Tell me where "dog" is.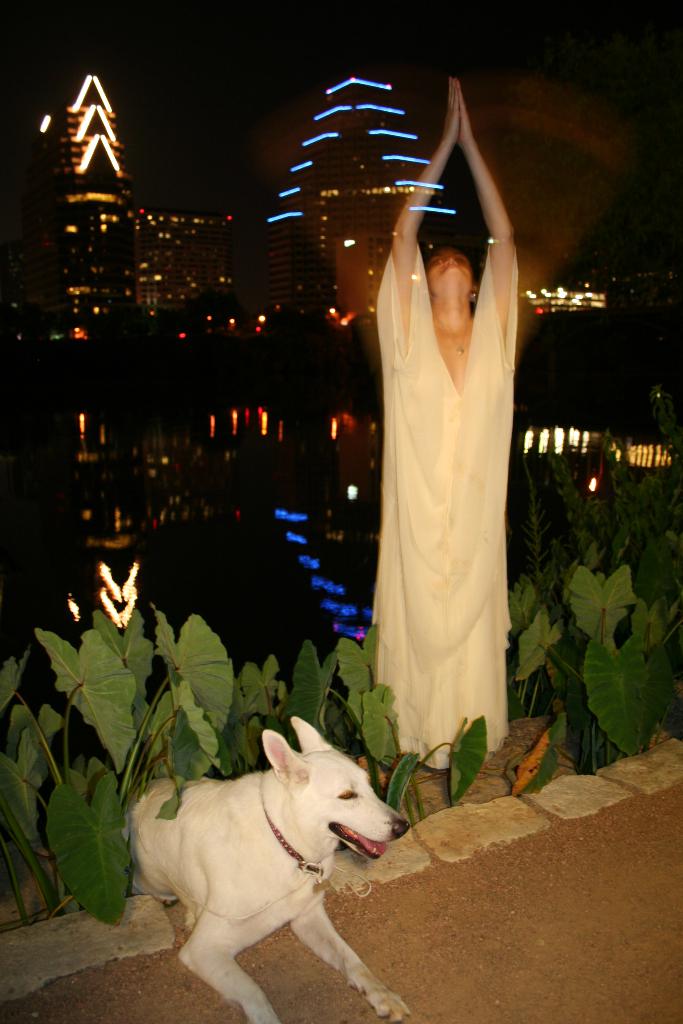
"dog" is at x1=114, y1=710, x2=410, y2=1023.
